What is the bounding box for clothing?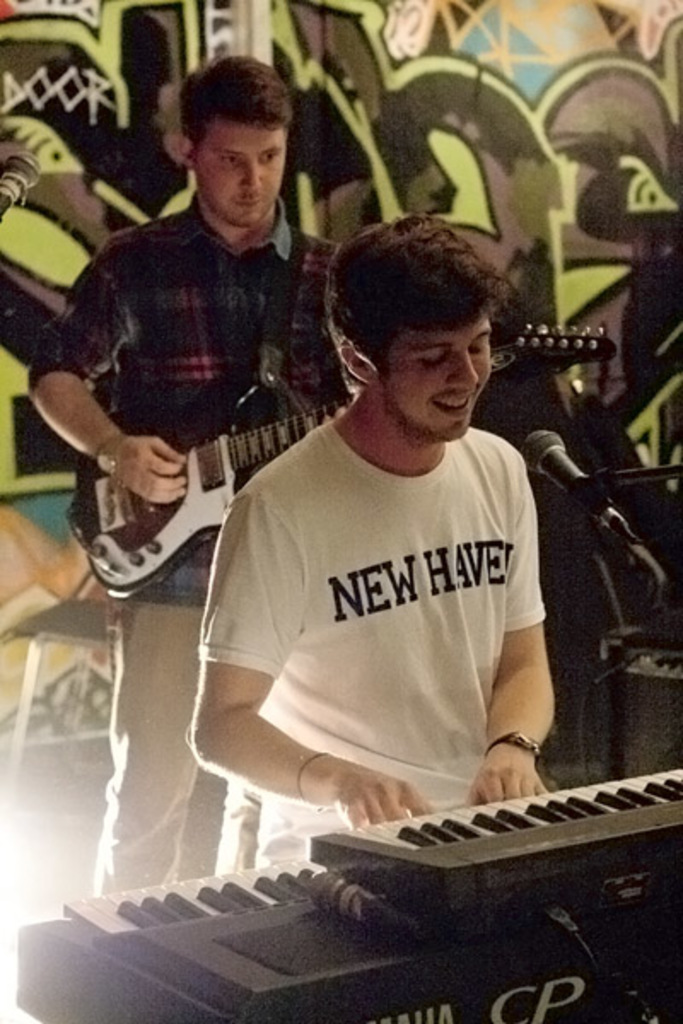
Rect(193, 381, 569, 824).
